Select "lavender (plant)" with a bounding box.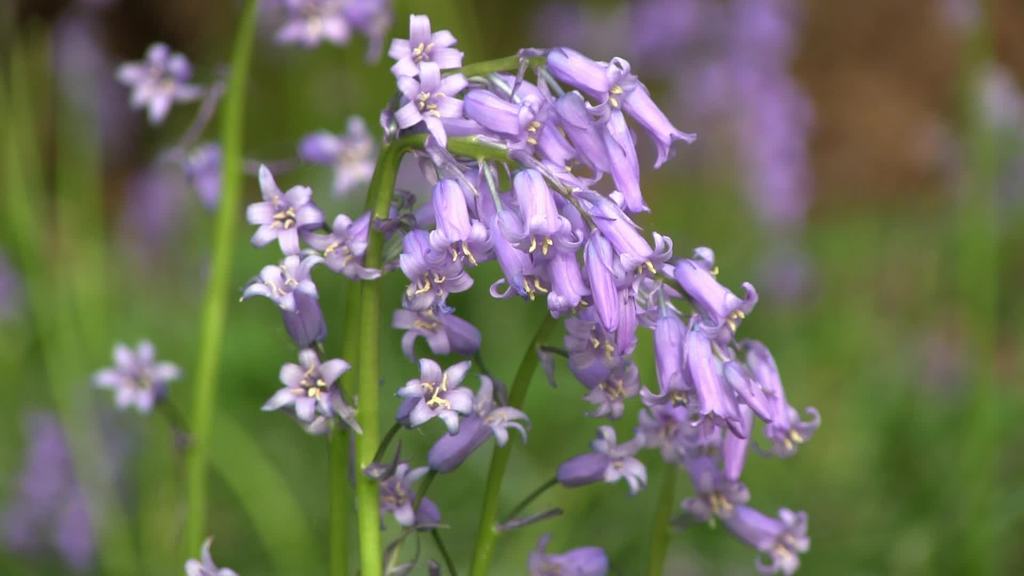
locate(87, 344, 189, 410).
